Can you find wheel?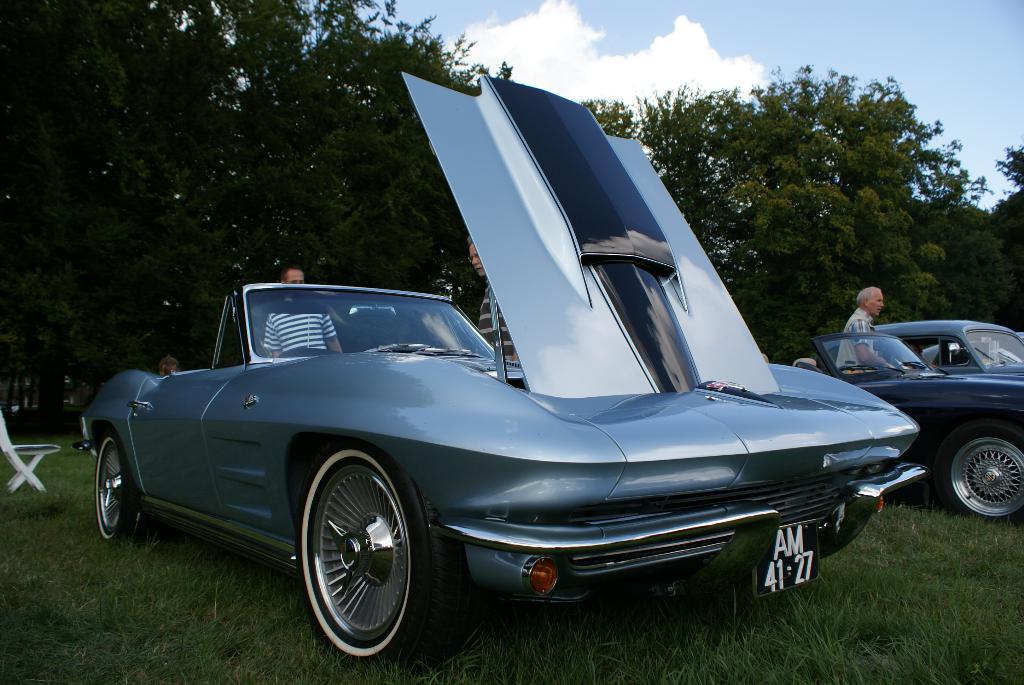
Yes, bounding box: bbox=(840, 365, 856, 370).
